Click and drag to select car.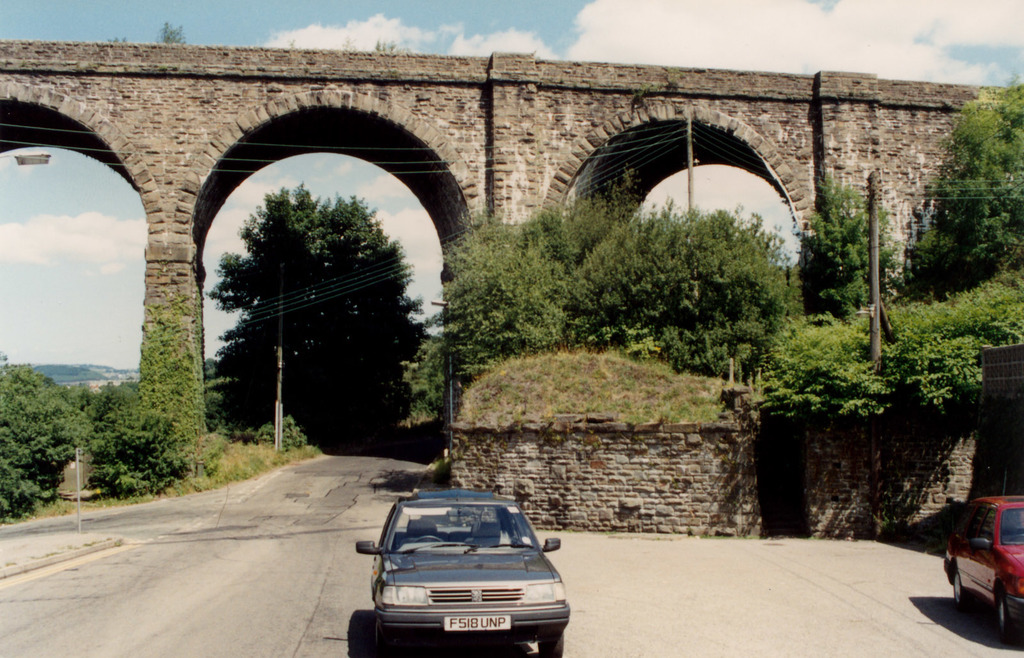
Selection: x1=944, y1=493, x2=1023, y2=645.
